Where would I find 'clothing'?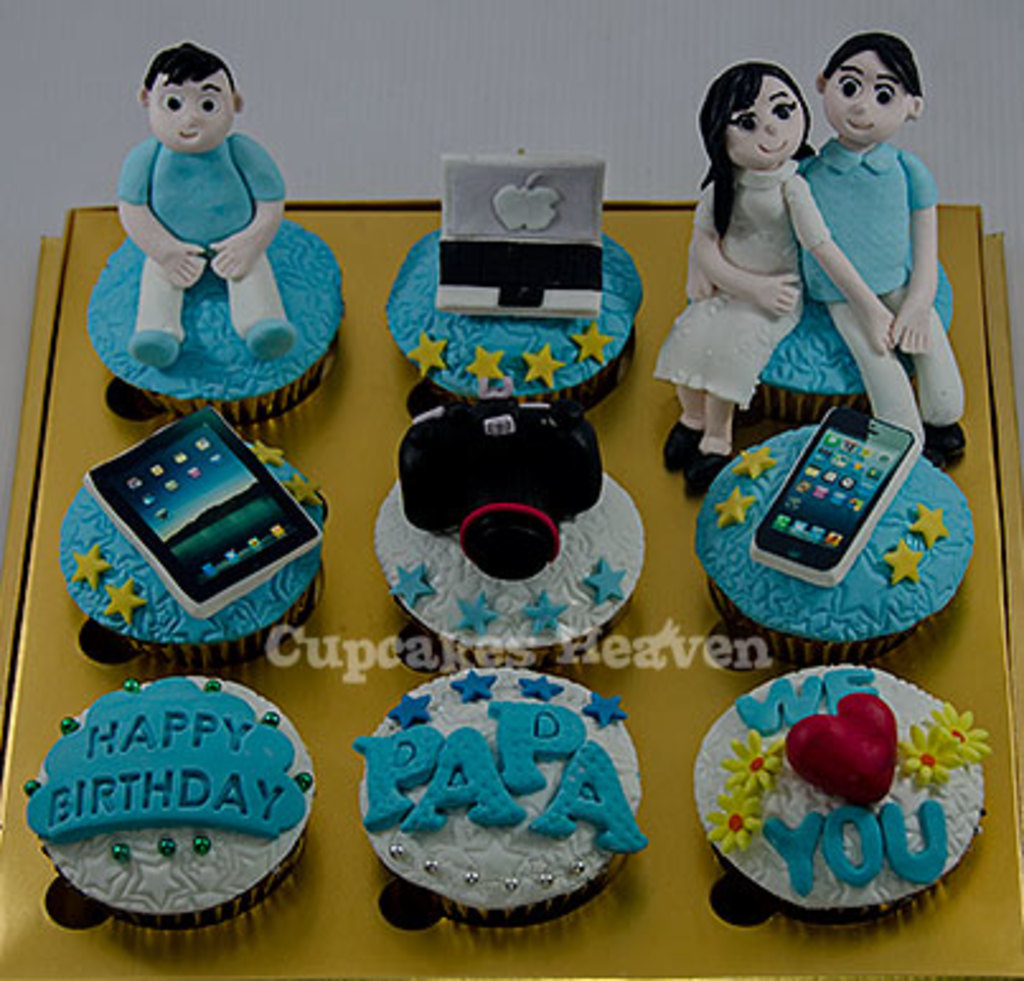
At 780, 125, 960, 457.
